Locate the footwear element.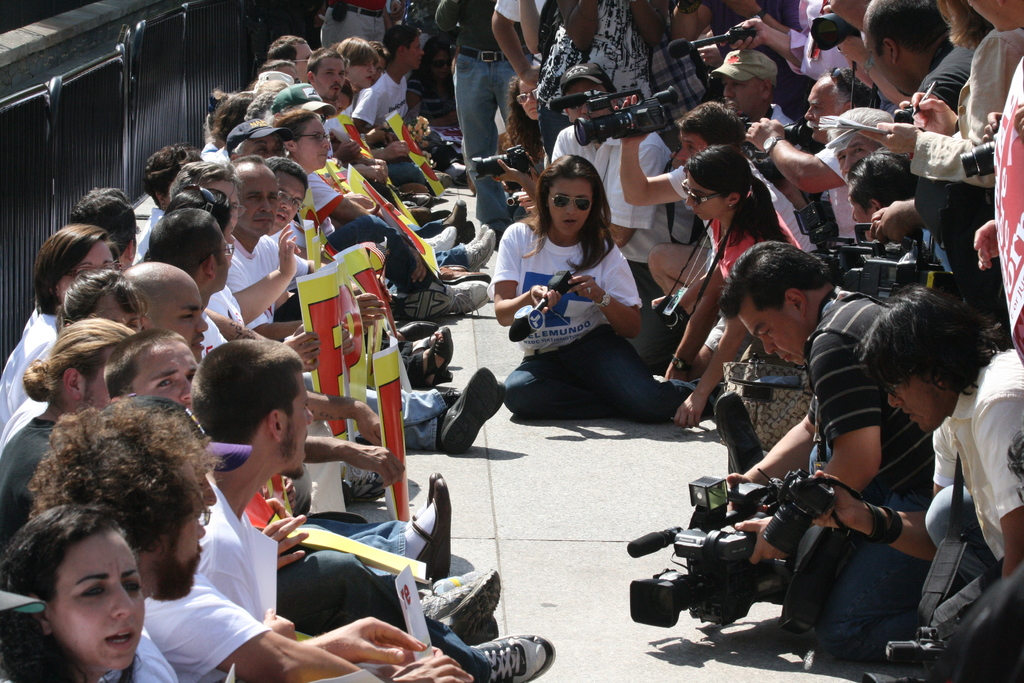
Element bbox: select_region(445, 199, 470, 227).
